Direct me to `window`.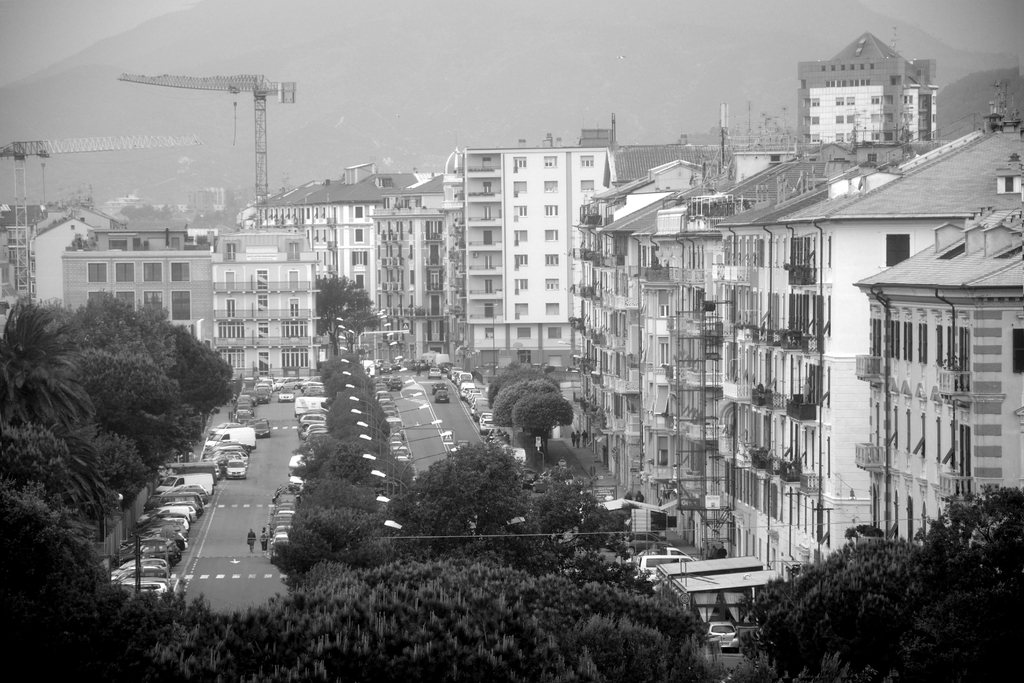
Direction: Rect(542, 180, 557, 194).
